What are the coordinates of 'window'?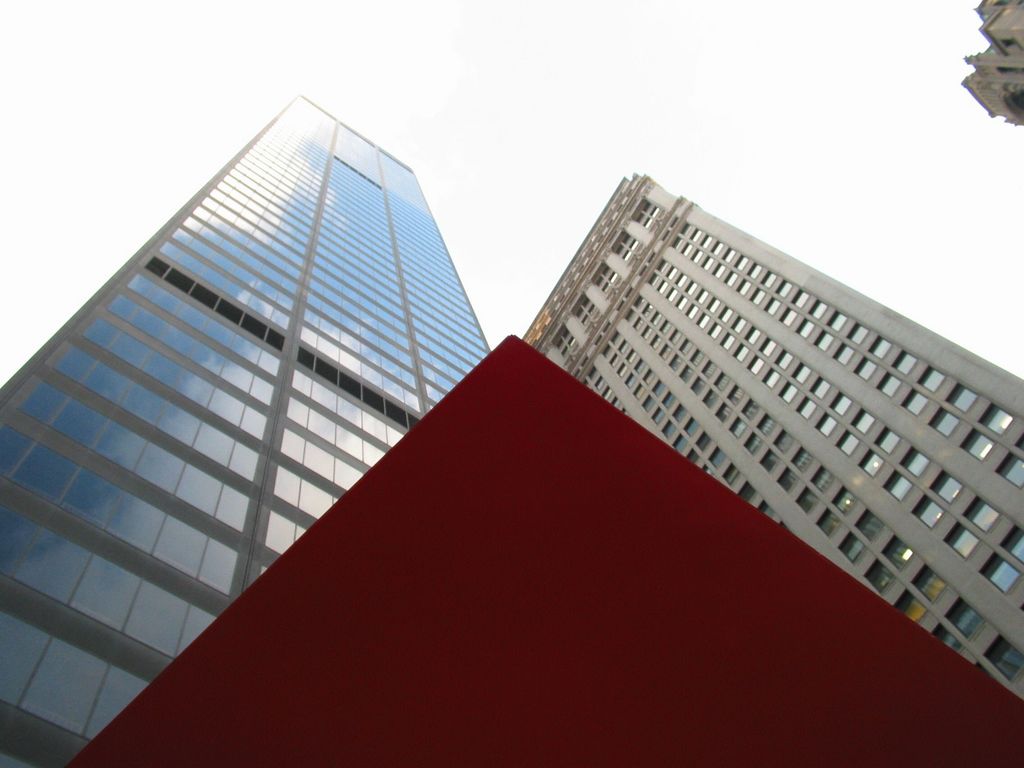
929:468:964:504.
